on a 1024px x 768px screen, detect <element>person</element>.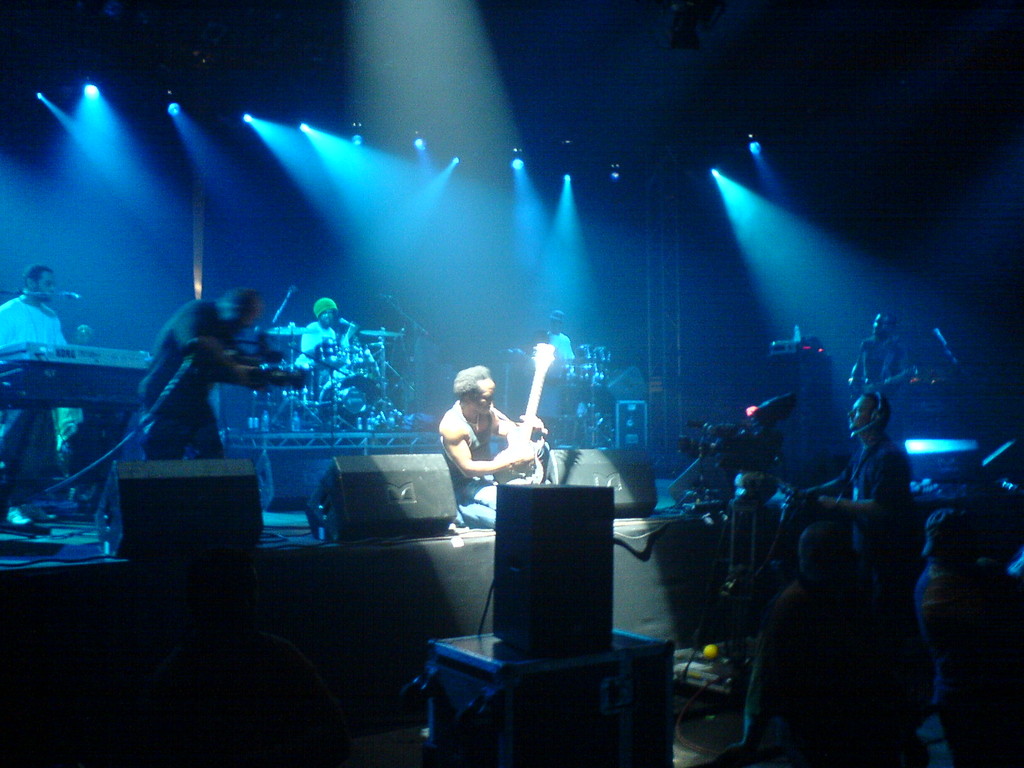
locate(436, 365, 552, 527).
